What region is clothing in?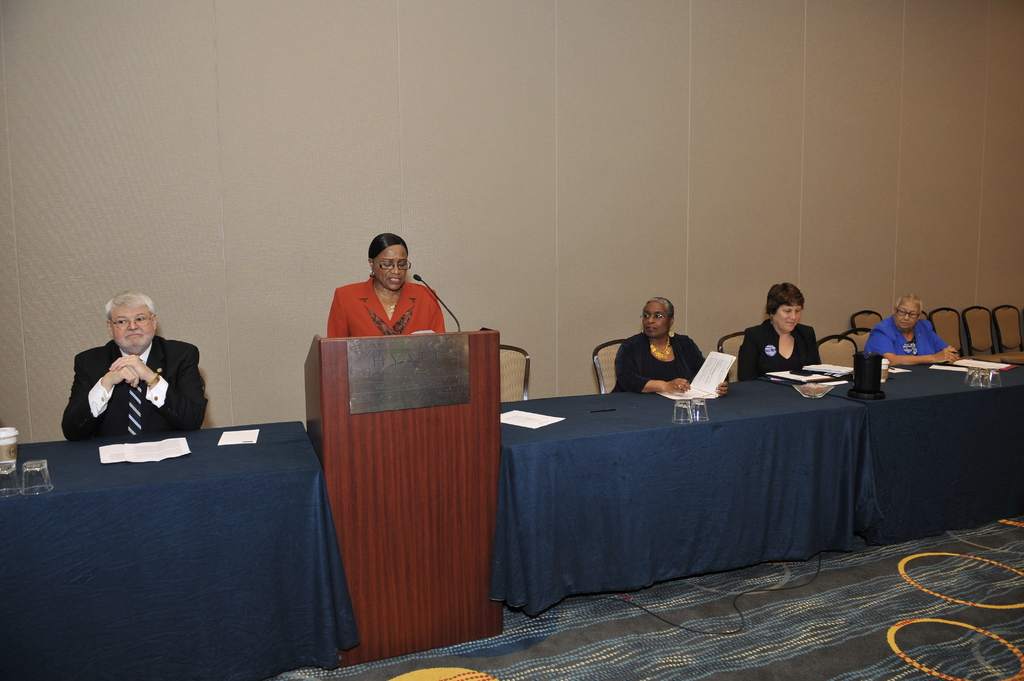
[x1=738, y1=319, x2=826, y2=383].
